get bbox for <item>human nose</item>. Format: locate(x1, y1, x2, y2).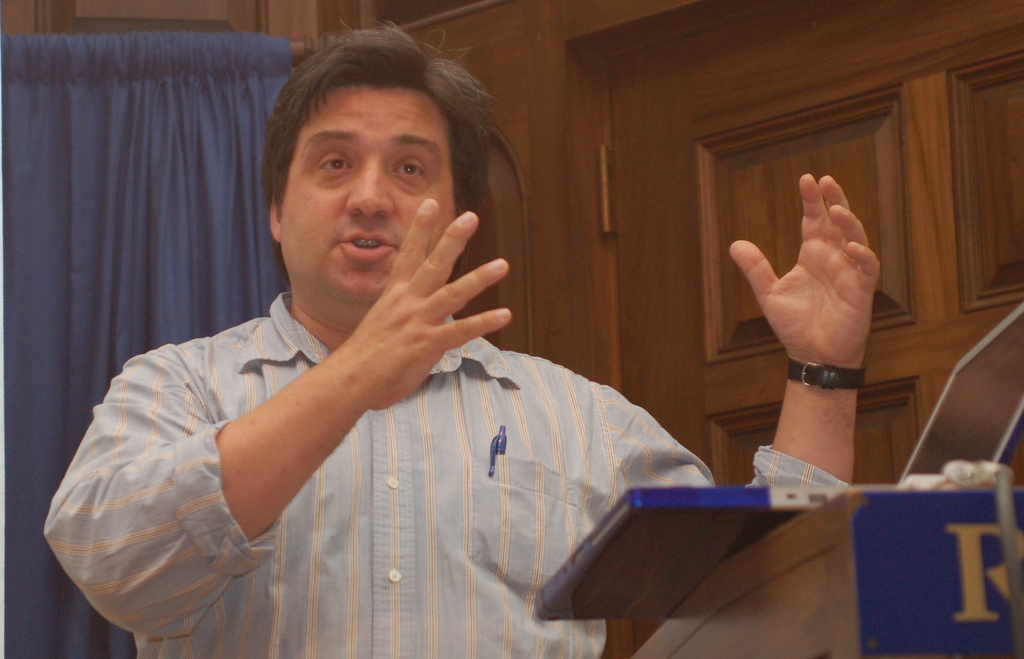
locate(346, 160, 394, 216).
